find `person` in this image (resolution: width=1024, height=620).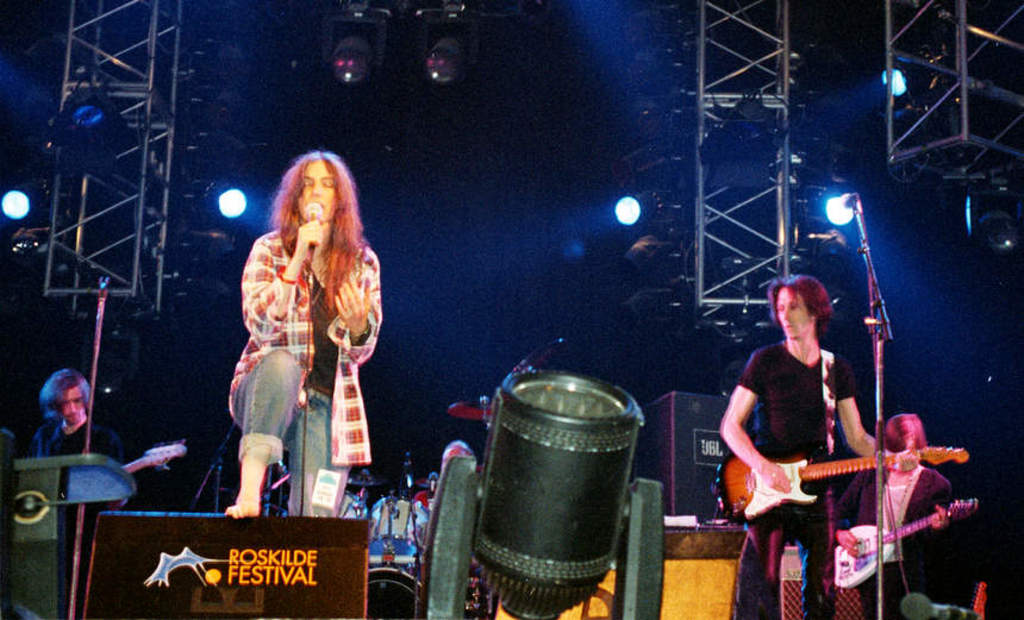
(433, 438, 477, 481).
